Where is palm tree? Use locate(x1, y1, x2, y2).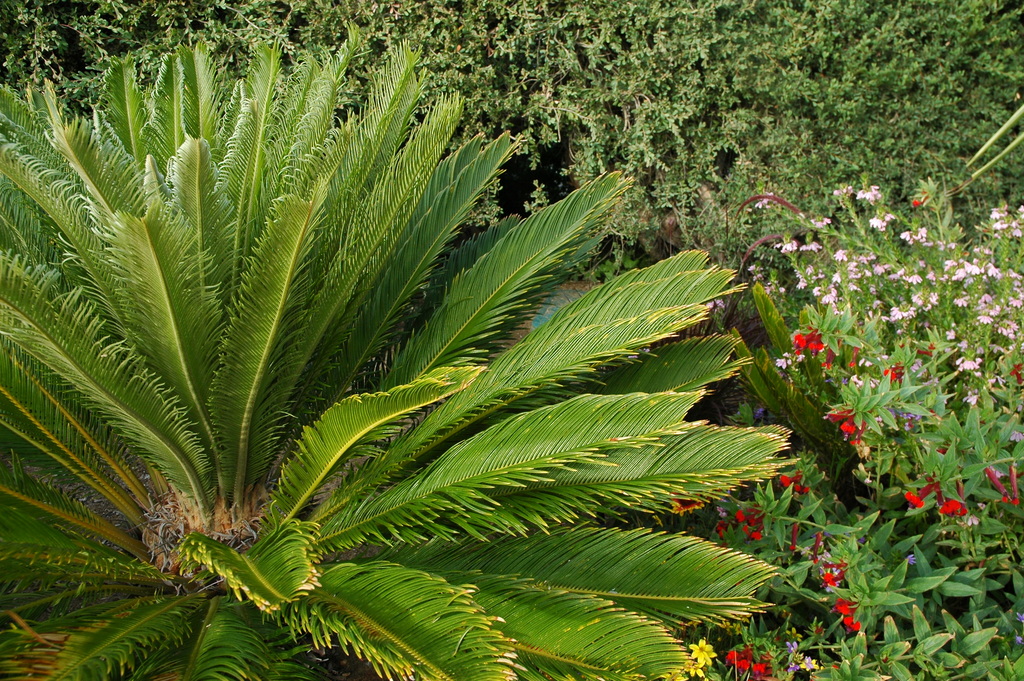
locate(27, 86, 828, 680).
